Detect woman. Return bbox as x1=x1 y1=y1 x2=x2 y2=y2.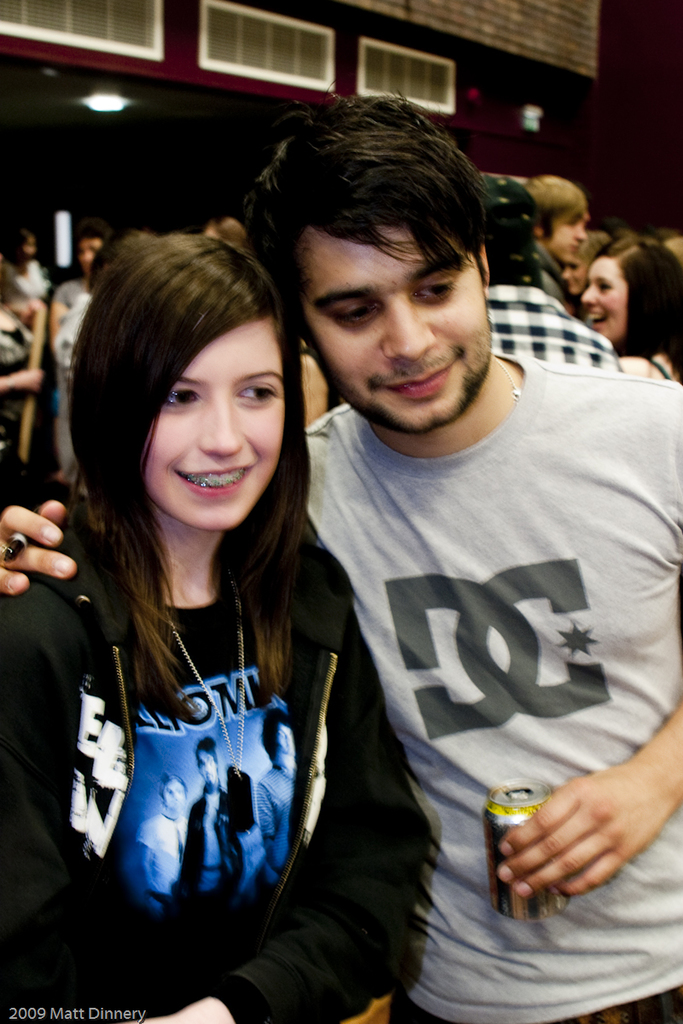
x1=0 y1=227 x2=441 y2=1023.
